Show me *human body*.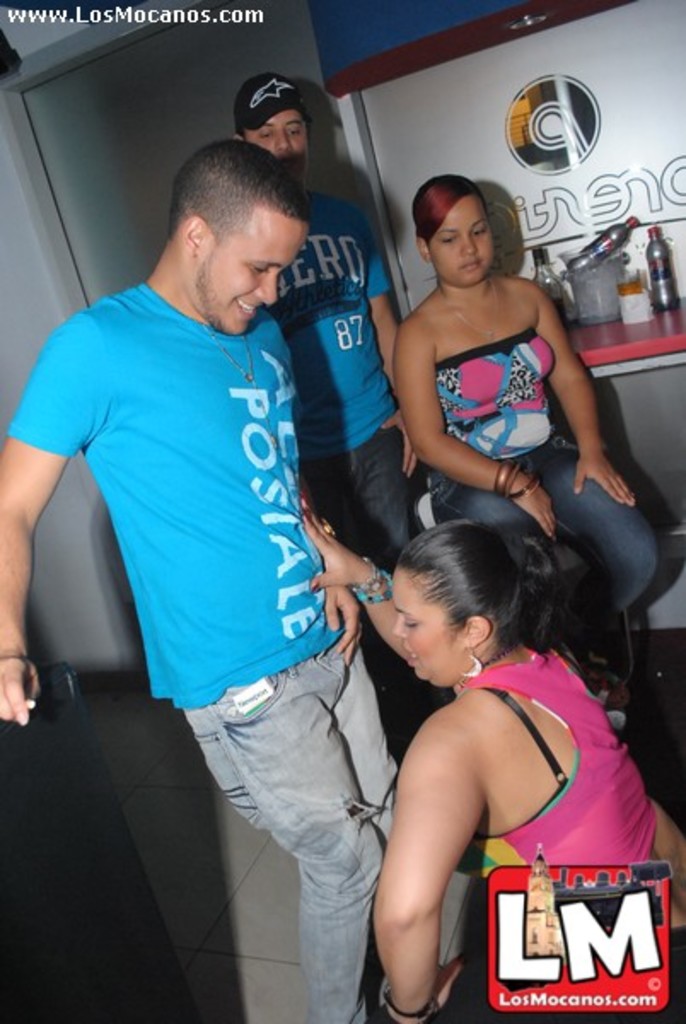
*human body* is here: bbox(237, 84, 433, 766).
